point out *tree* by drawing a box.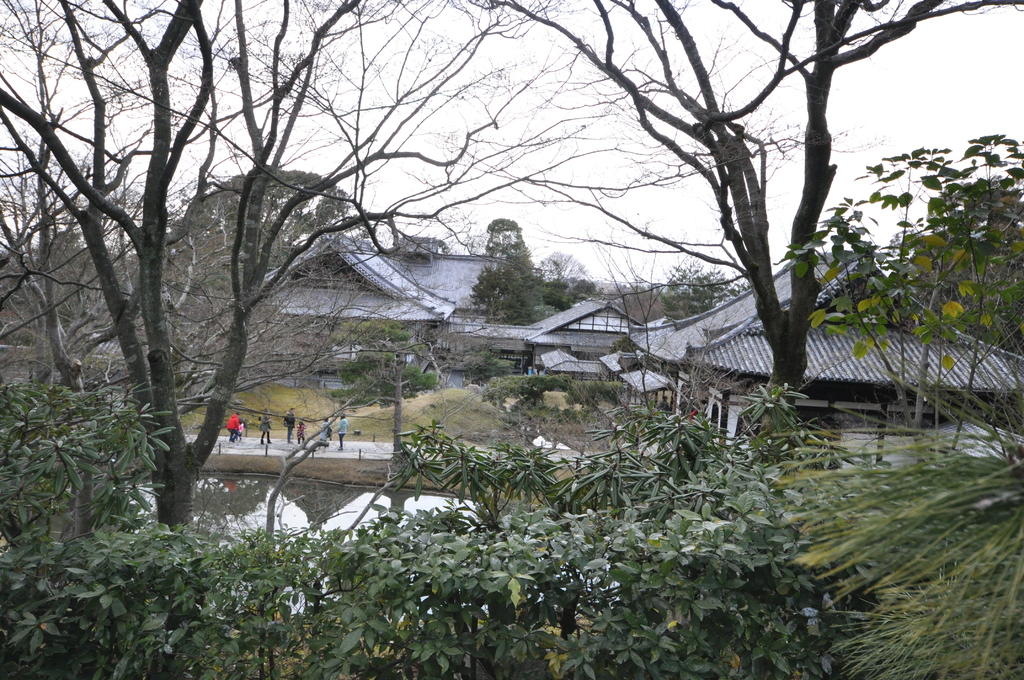
(x1=192, y1=163, x2=347, y2=273).
